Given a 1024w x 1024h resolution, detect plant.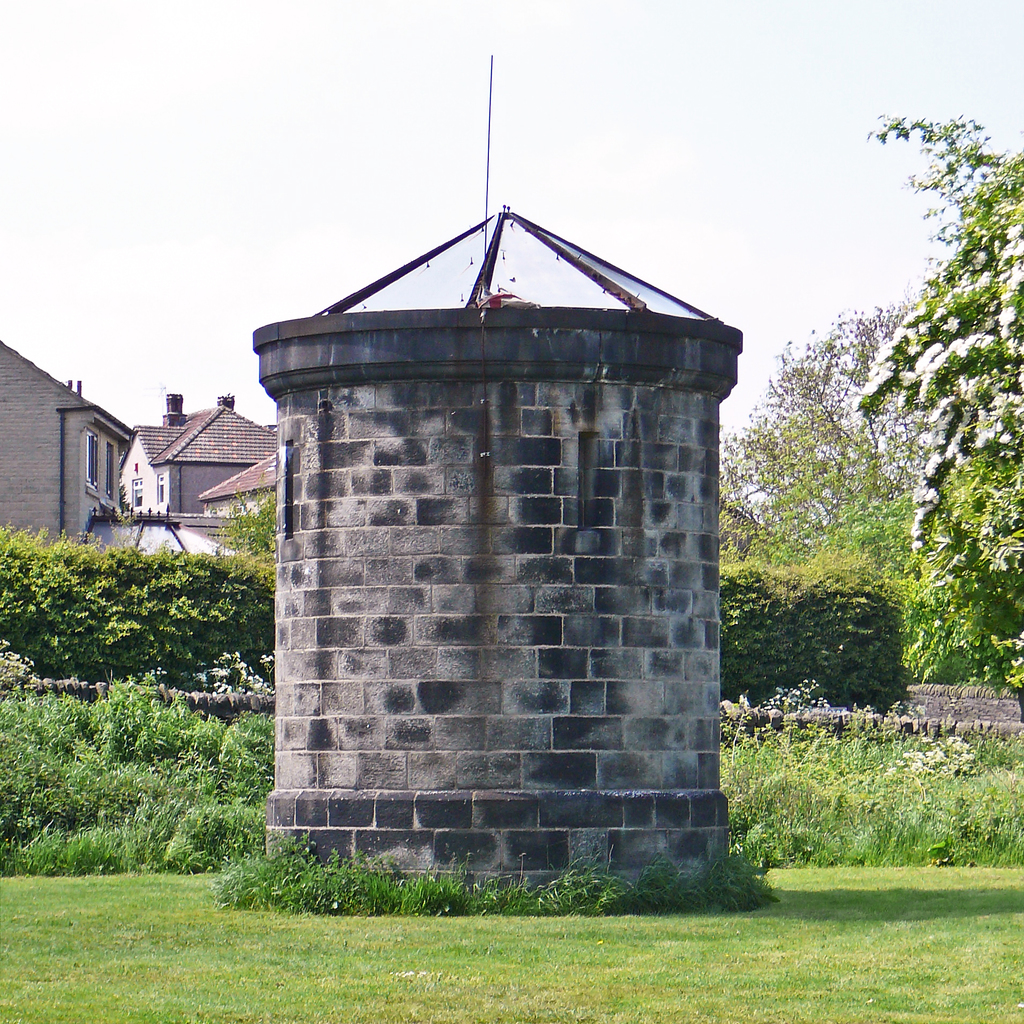
rect(780, 493, 1023, 675).
